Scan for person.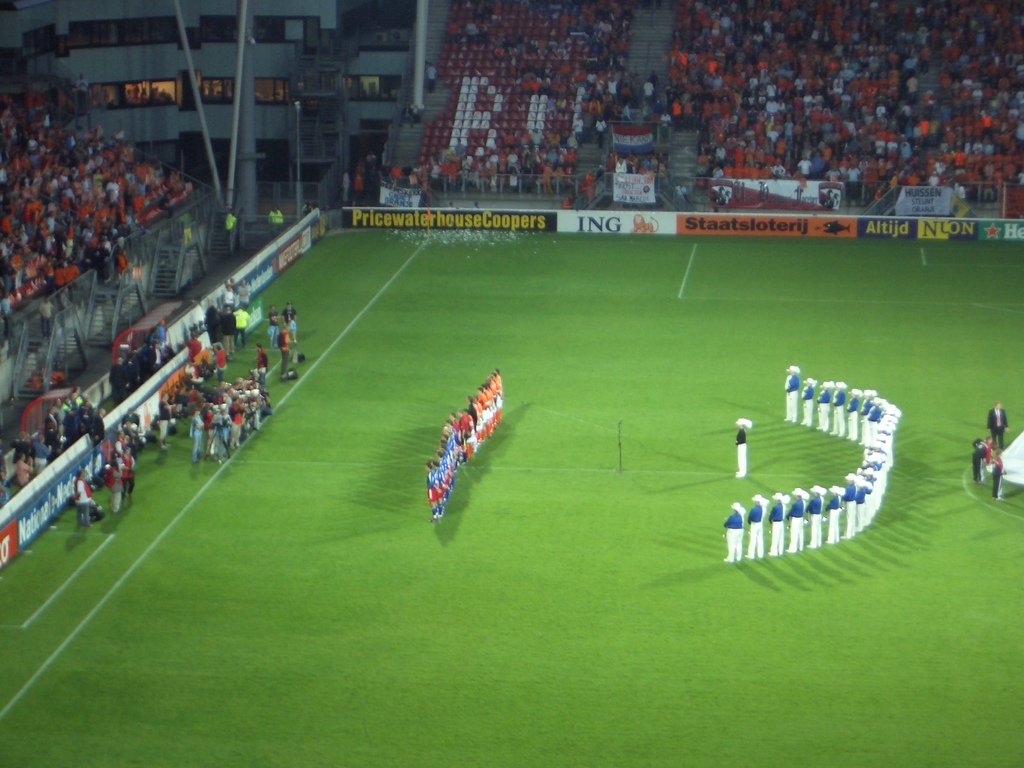
Scan result: [left=983, top=436, right=995, bottom=470].
